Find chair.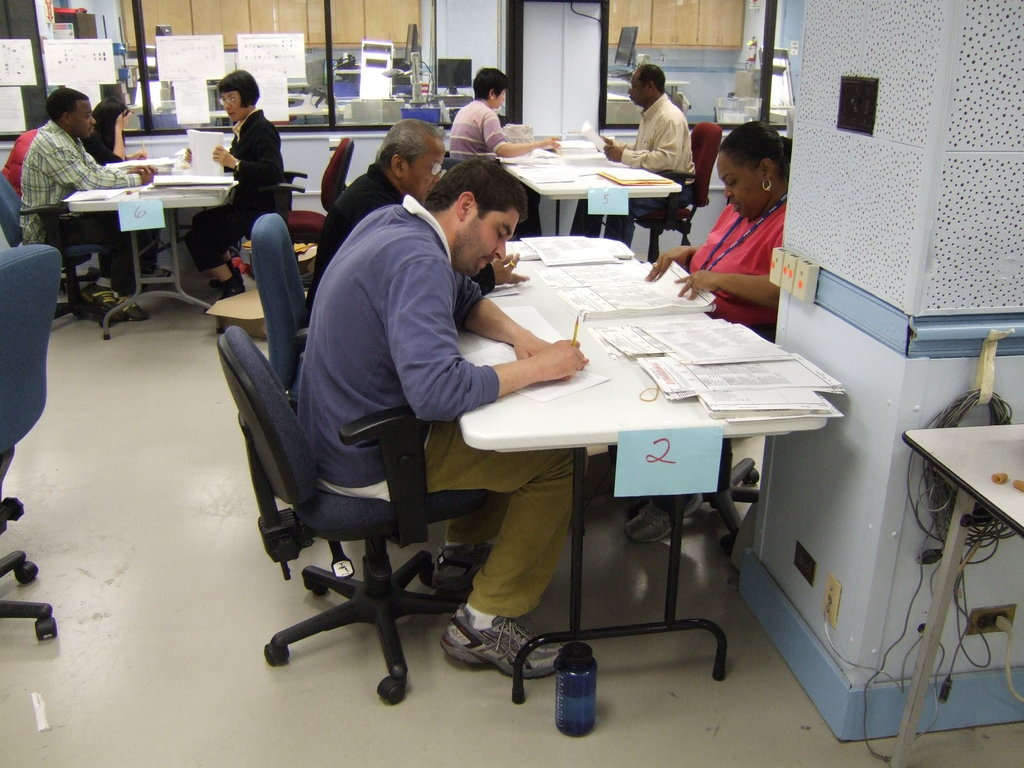
box=[257, 210, 313, 404].
